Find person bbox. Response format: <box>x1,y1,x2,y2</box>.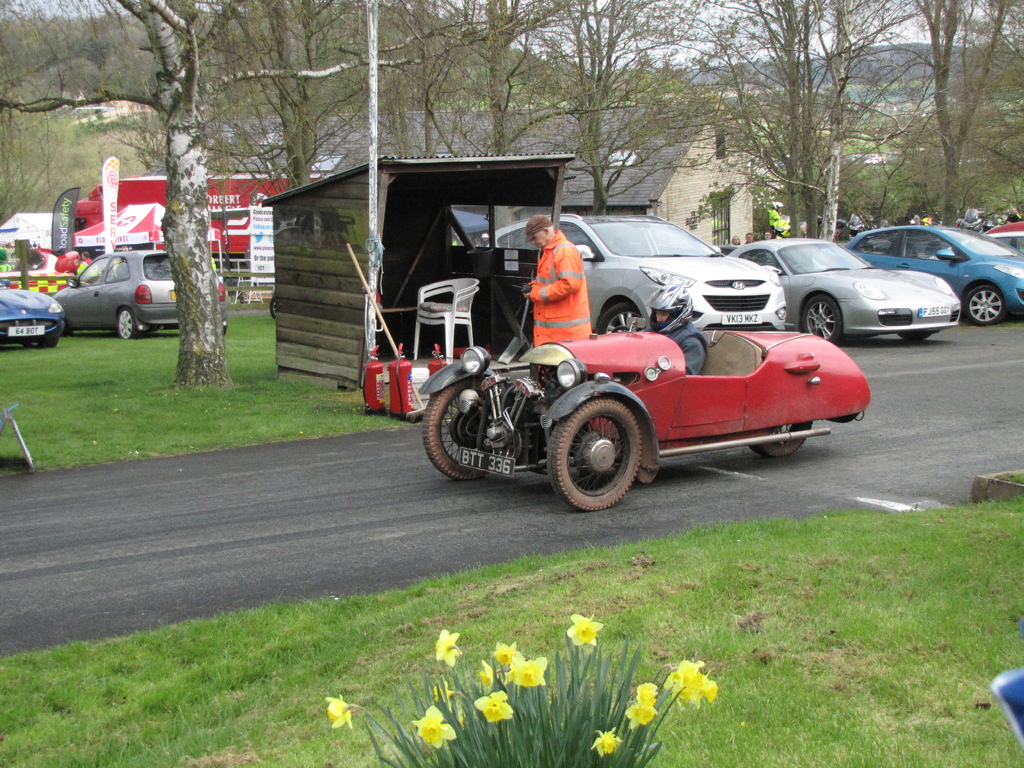
<box>643,288,706,374</box>.
